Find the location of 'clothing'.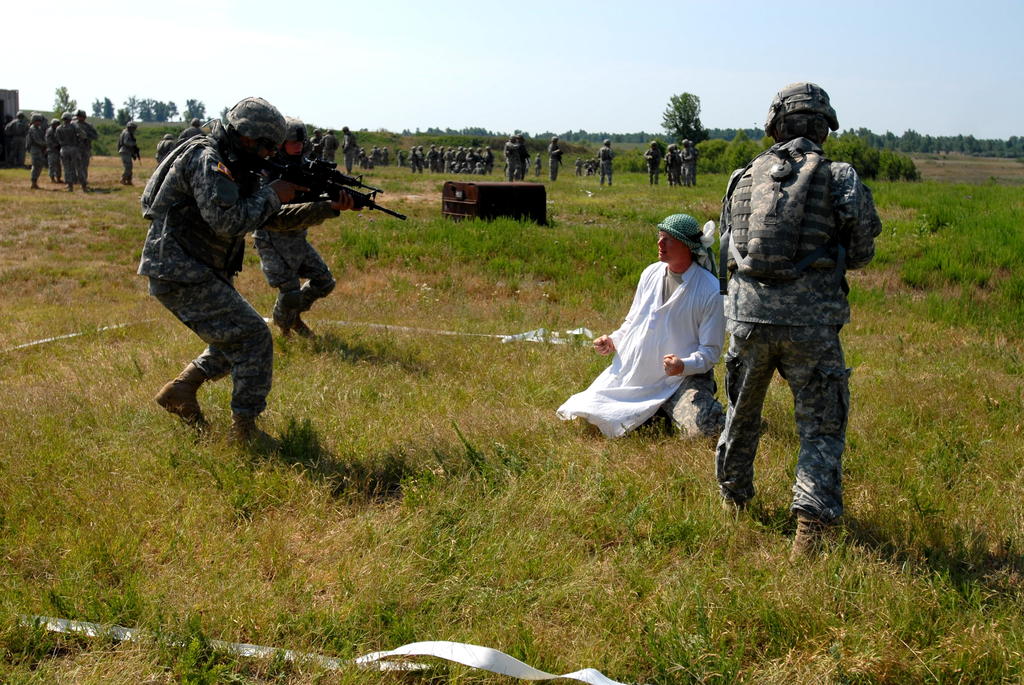
Location: Rect(602, 145, 611, 180).
